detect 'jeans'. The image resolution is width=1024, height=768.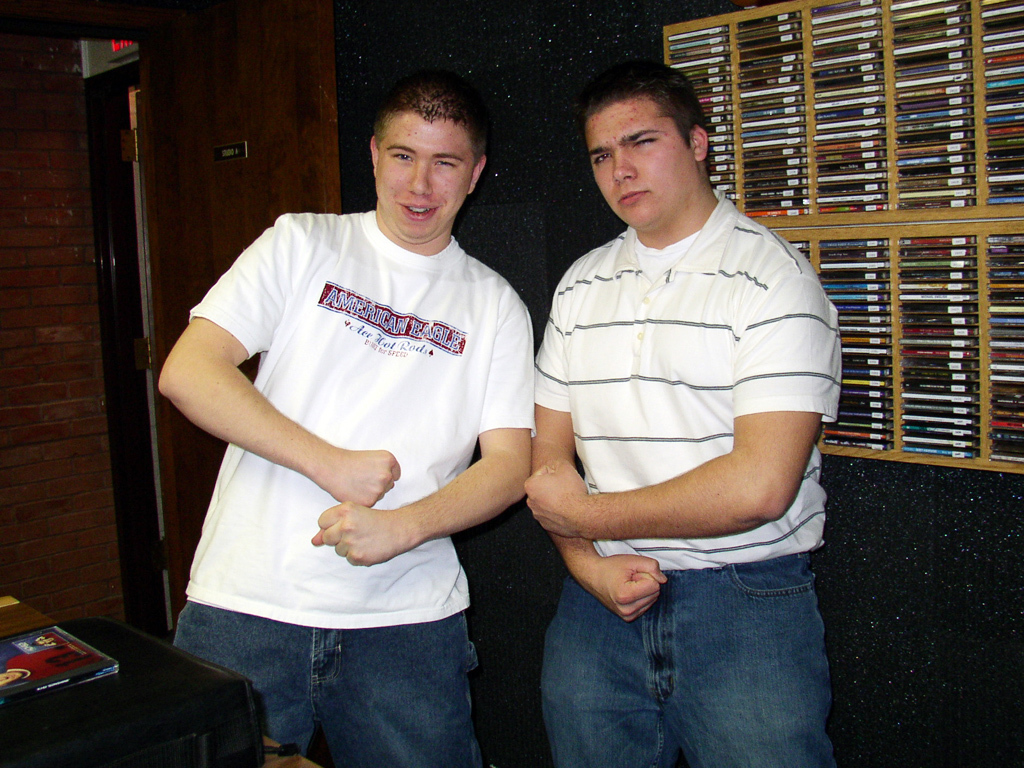
533:545:839:760.
